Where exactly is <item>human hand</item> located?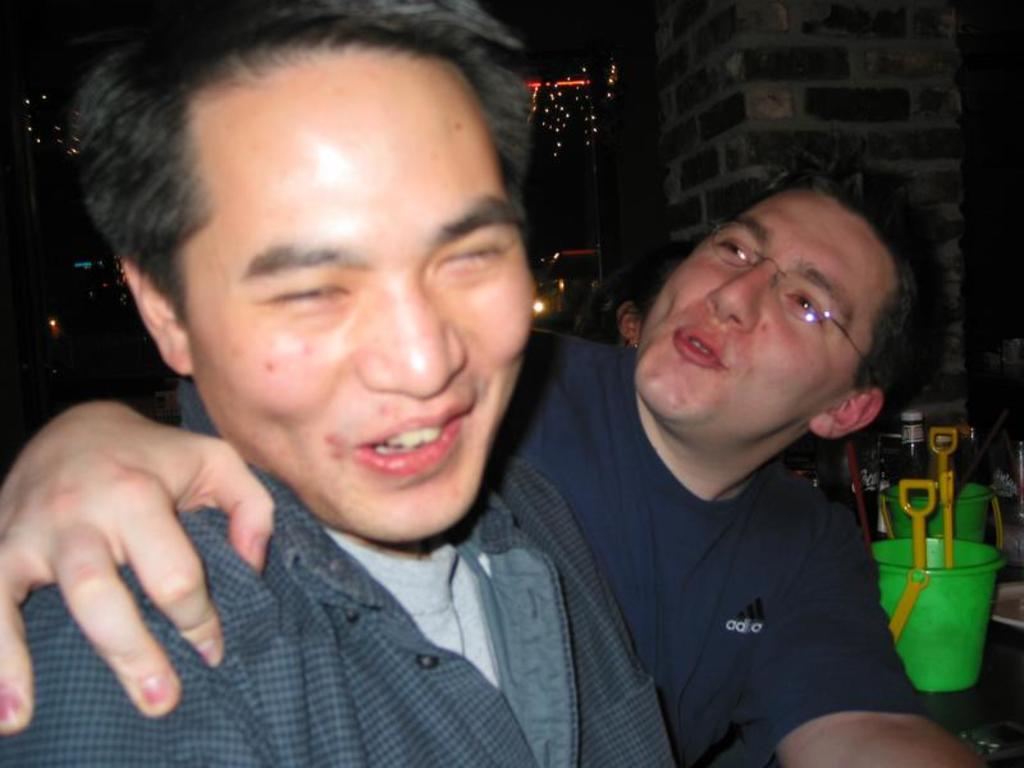
Its bounding box is [6,385,278,726].
